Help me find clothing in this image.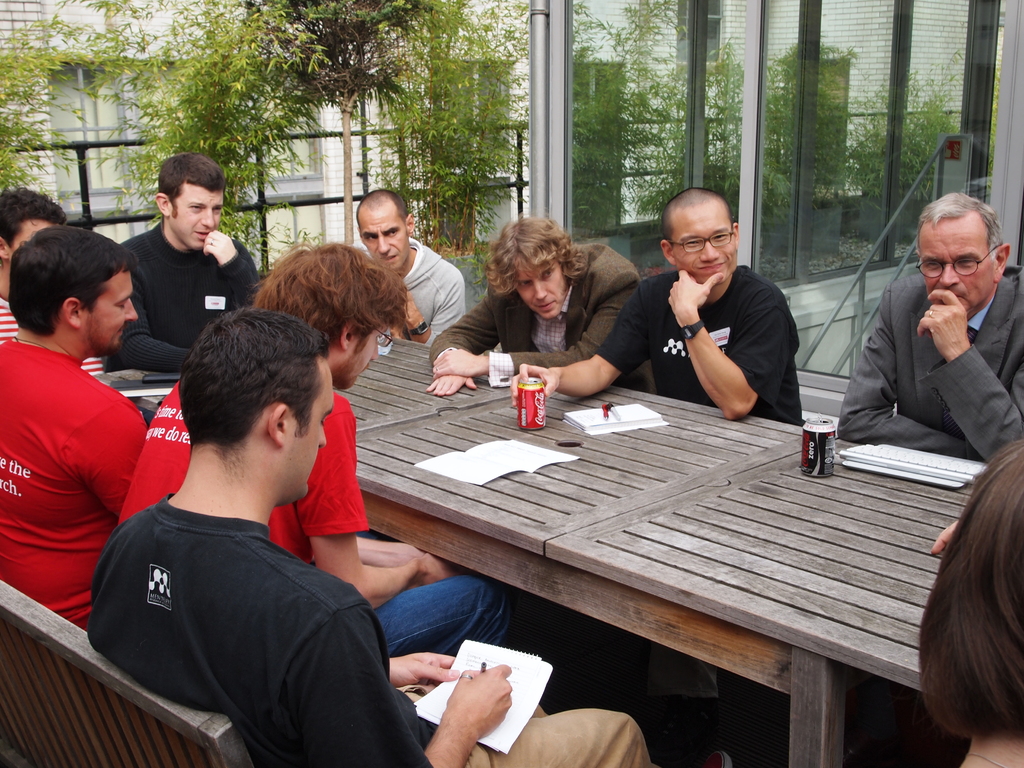
Found it: bbox=[429, 233, 655, 388].
